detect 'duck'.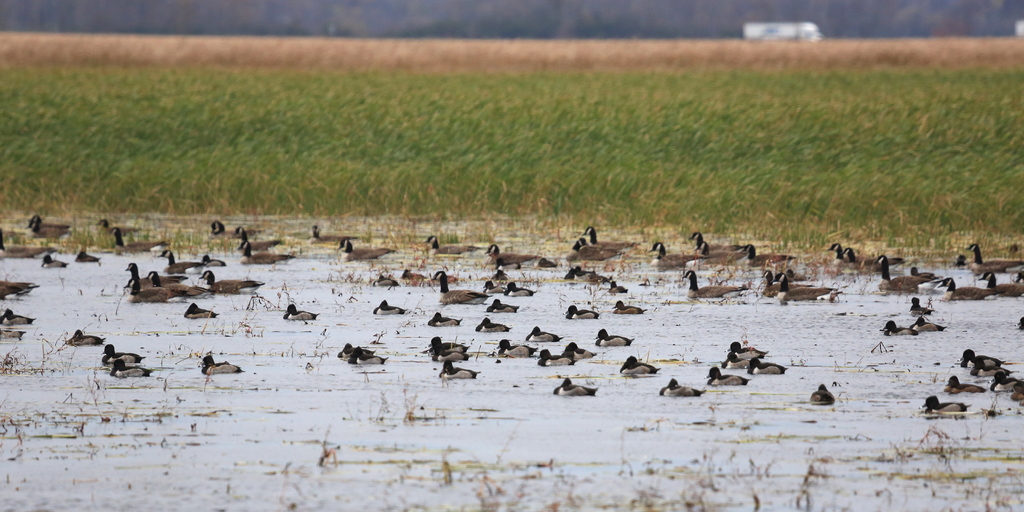
Detected at l=988, t=266, r=1023, b=296.
